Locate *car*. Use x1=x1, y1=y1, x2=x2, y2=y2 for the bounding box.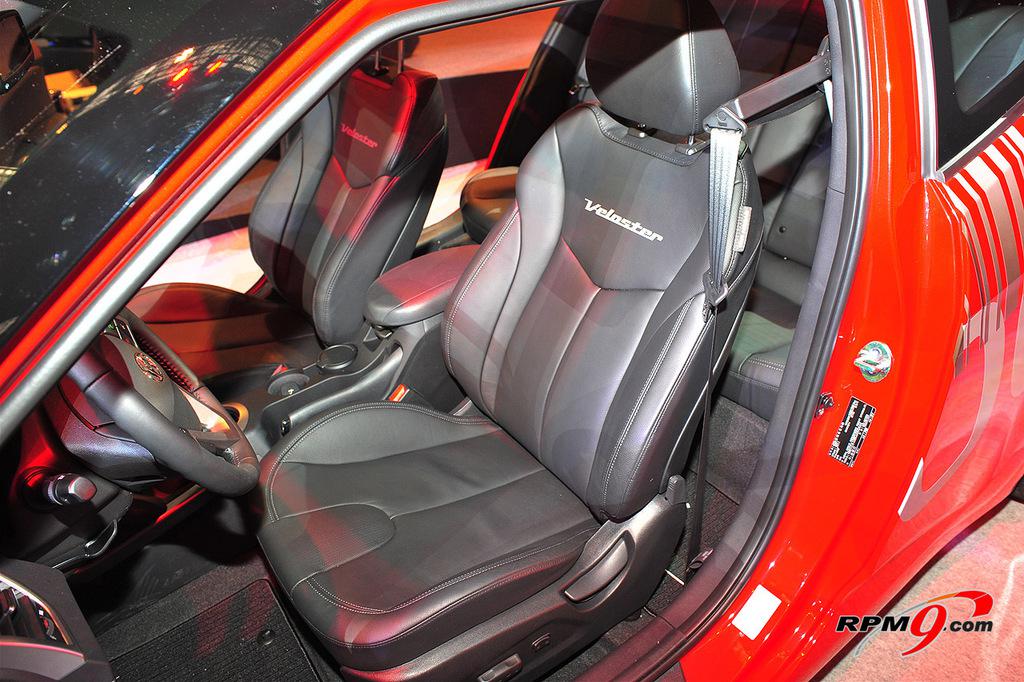
x1=98, y1=0, x2=962, y2=670.
